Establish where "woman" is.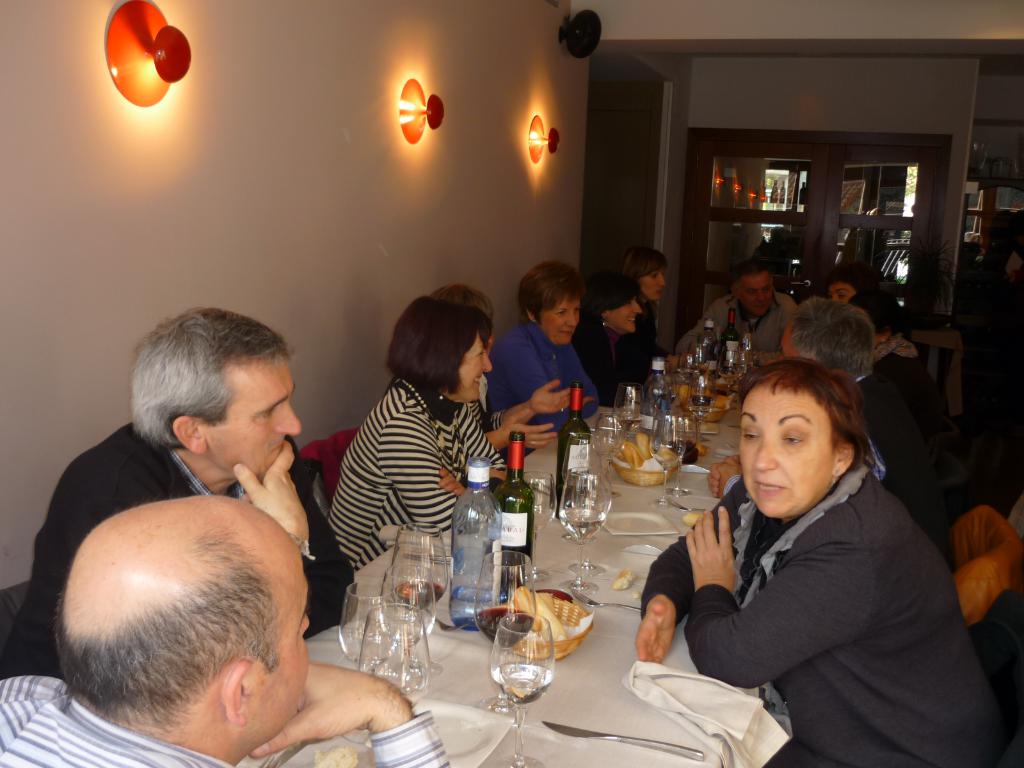
Established at [x1=429, y1=284, x2=580, y2=455].
